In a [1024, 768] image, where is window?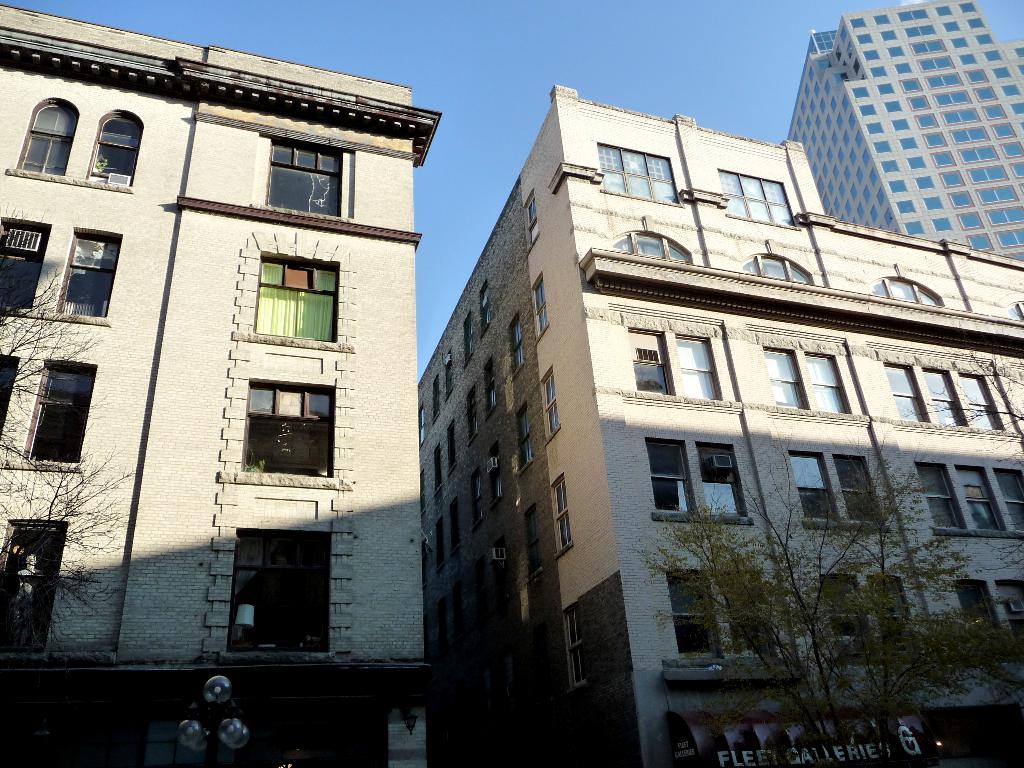
x1=562 y1=602 x2=583 y2=686.
